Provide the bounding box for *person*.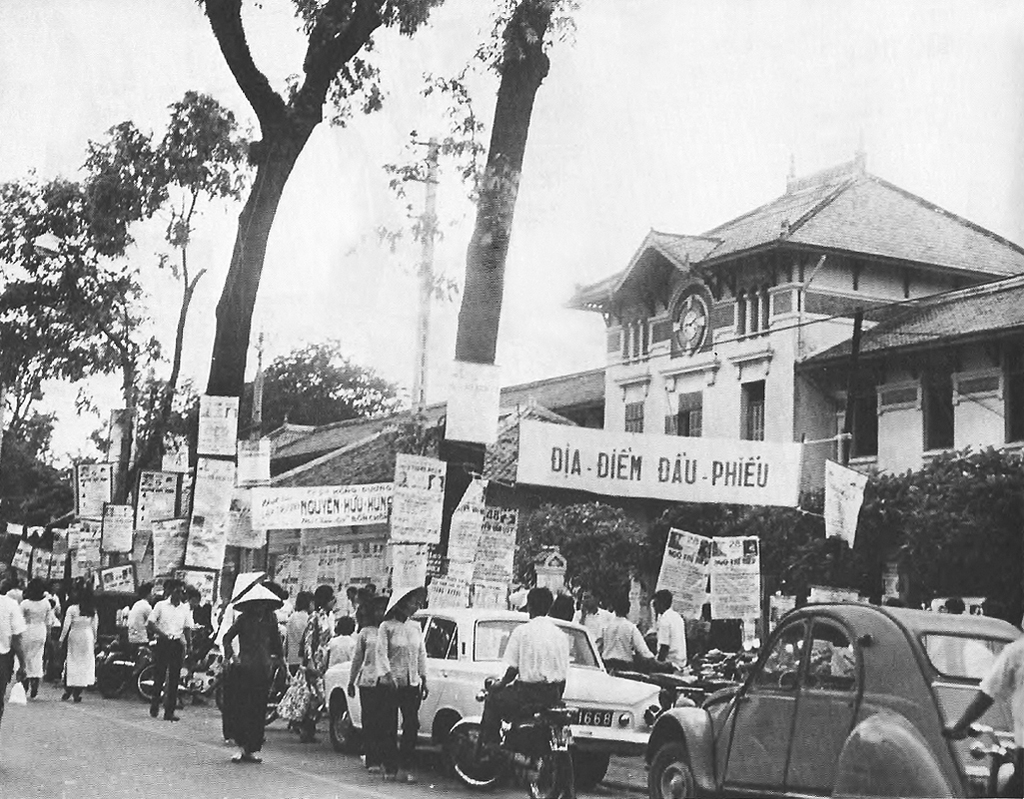
[left=205, top=570, right=294, bottom=770].
